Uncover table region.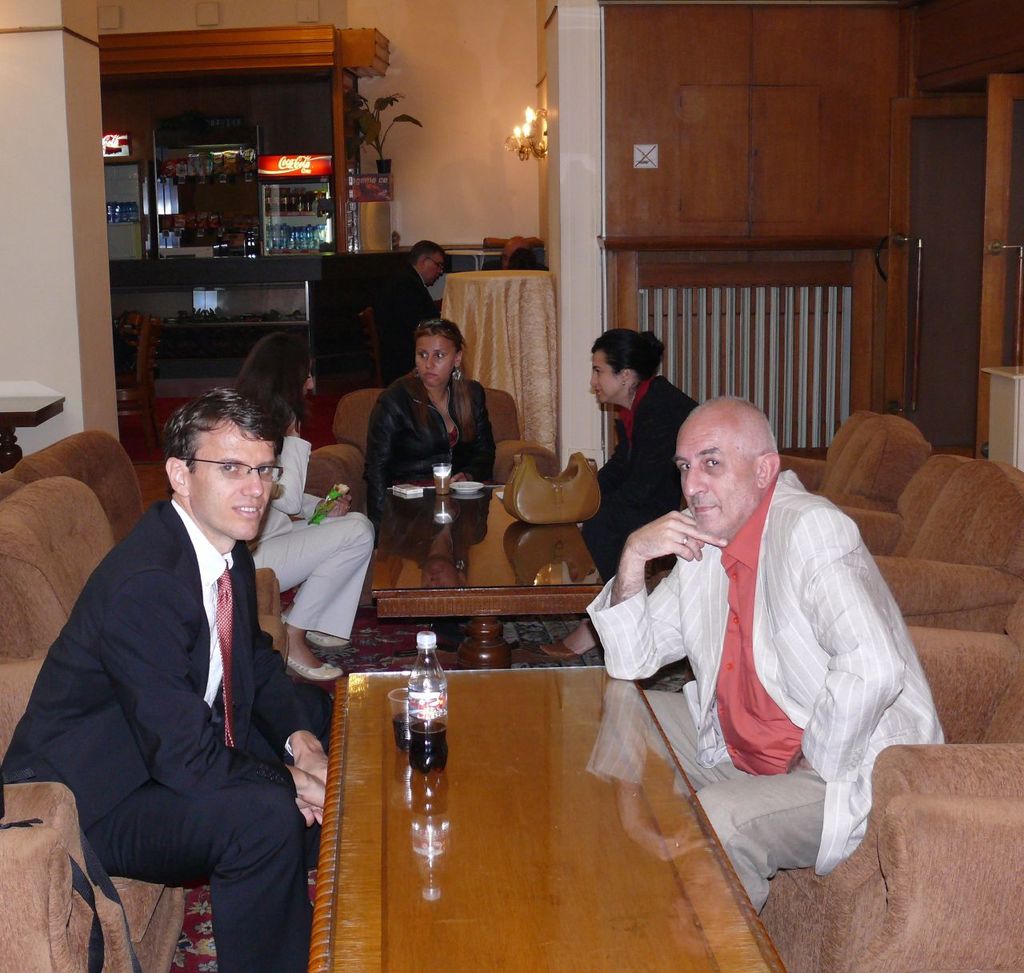
Uncovered: [left=273, top=637, right=795, bottom=970].
